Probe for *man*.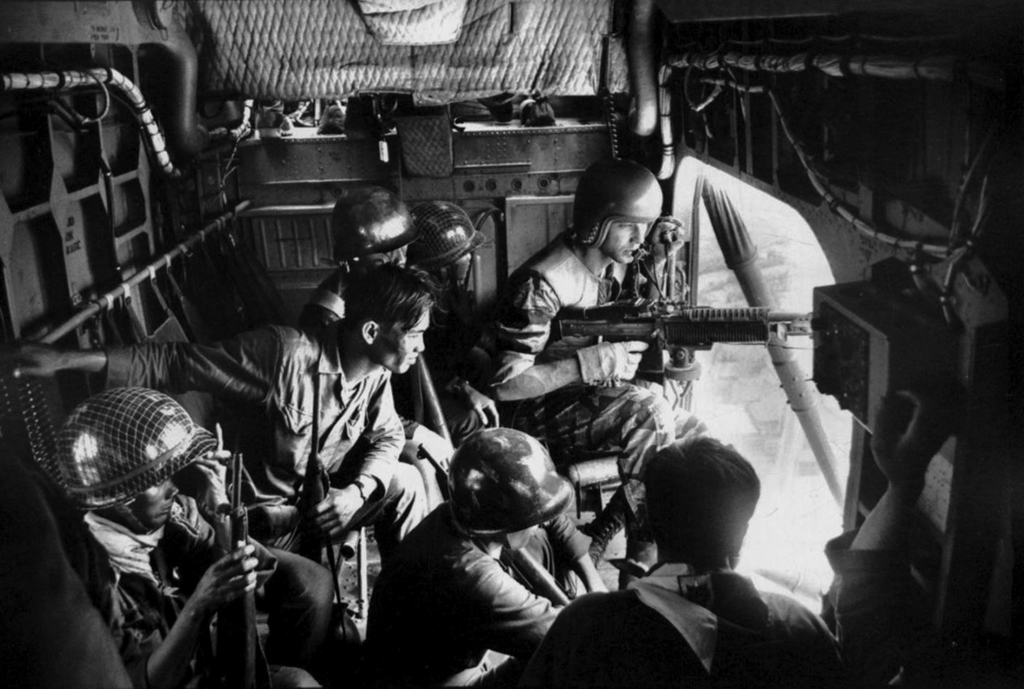
Probe result: crop(295, 181, 414, 341).
